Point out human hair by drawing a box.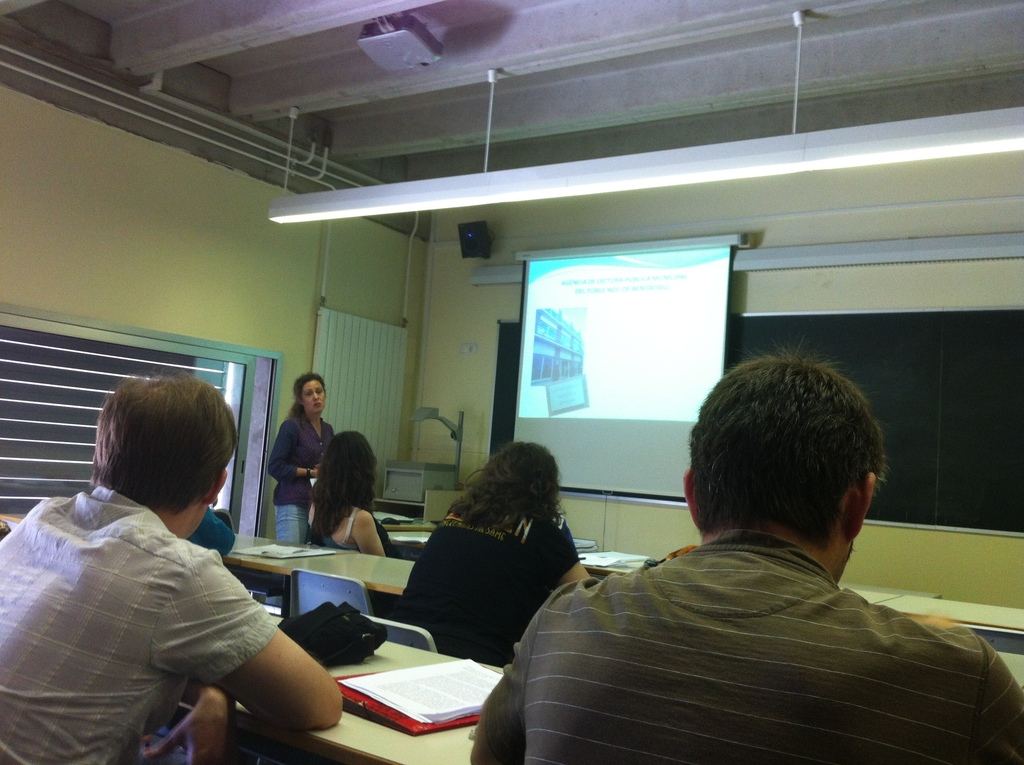
{"x1": 441, "y1": 443, "x2": 553, "y2": 556}.
